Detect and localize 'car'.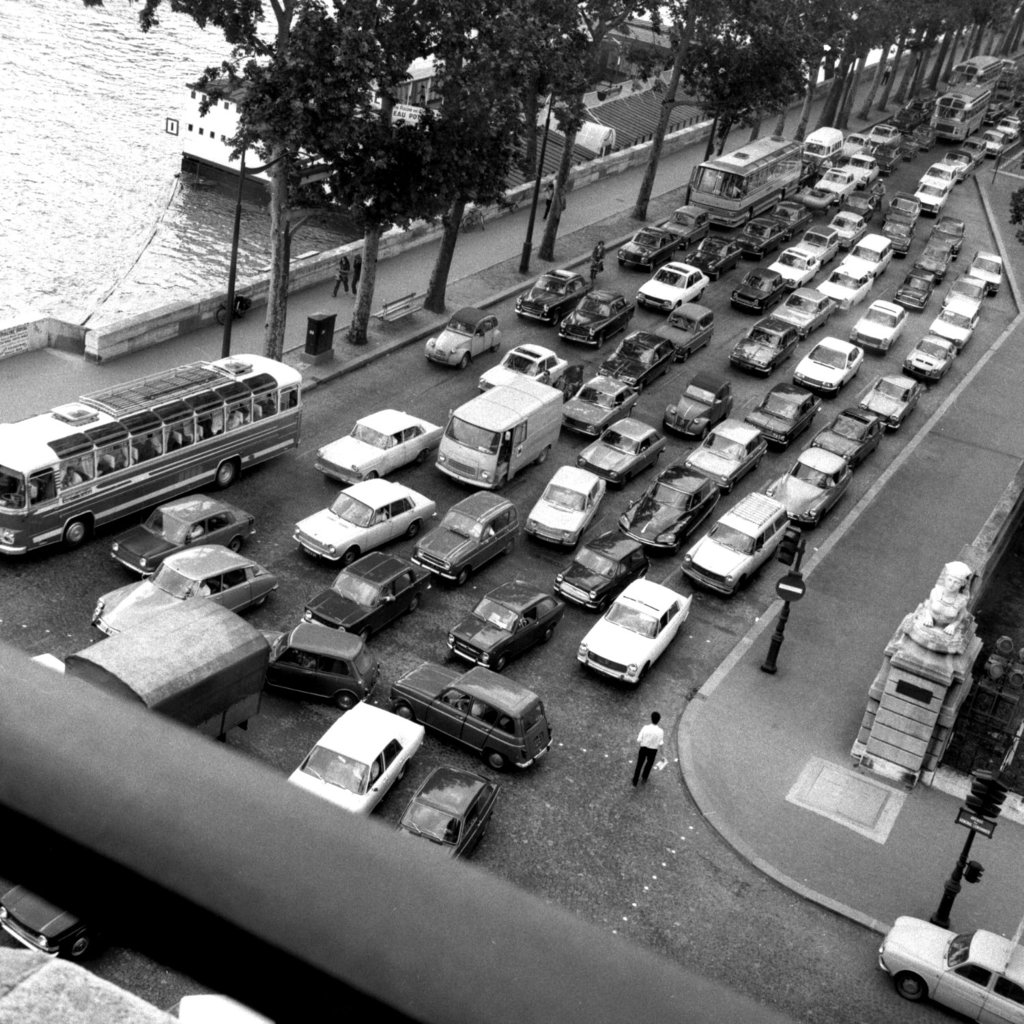
Localized at [935,219,967,256].
